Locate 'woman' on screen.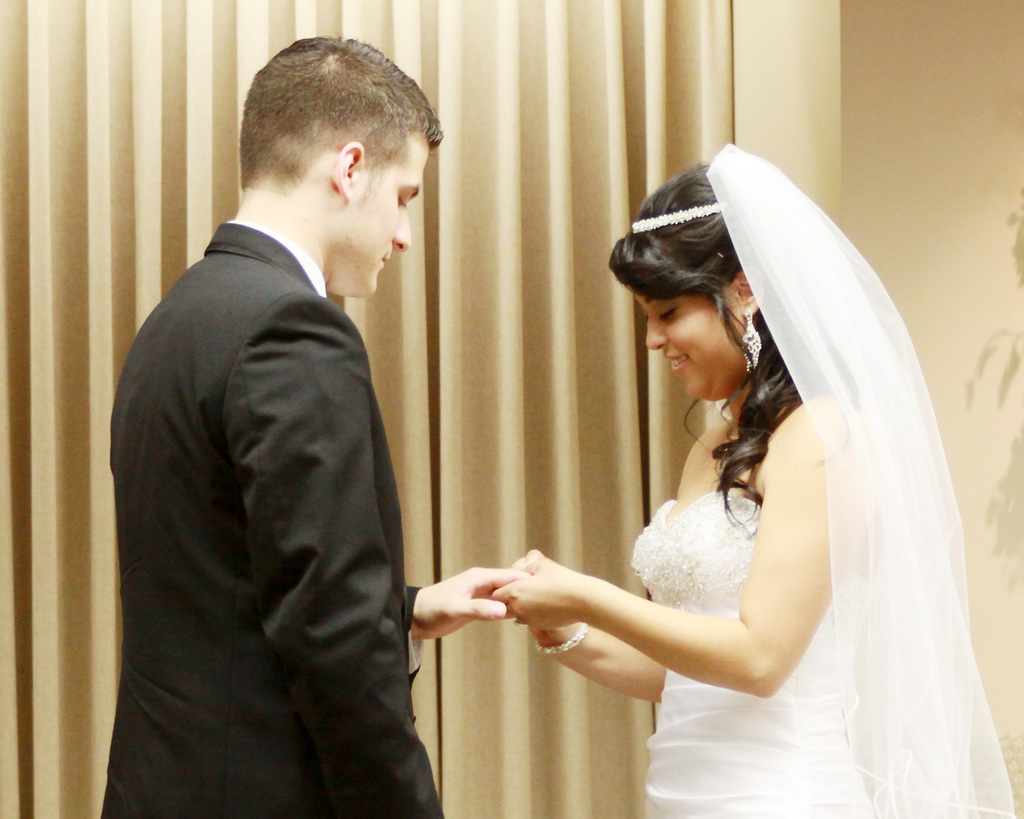
On screen at box=[483, 134, 1018, 818].
